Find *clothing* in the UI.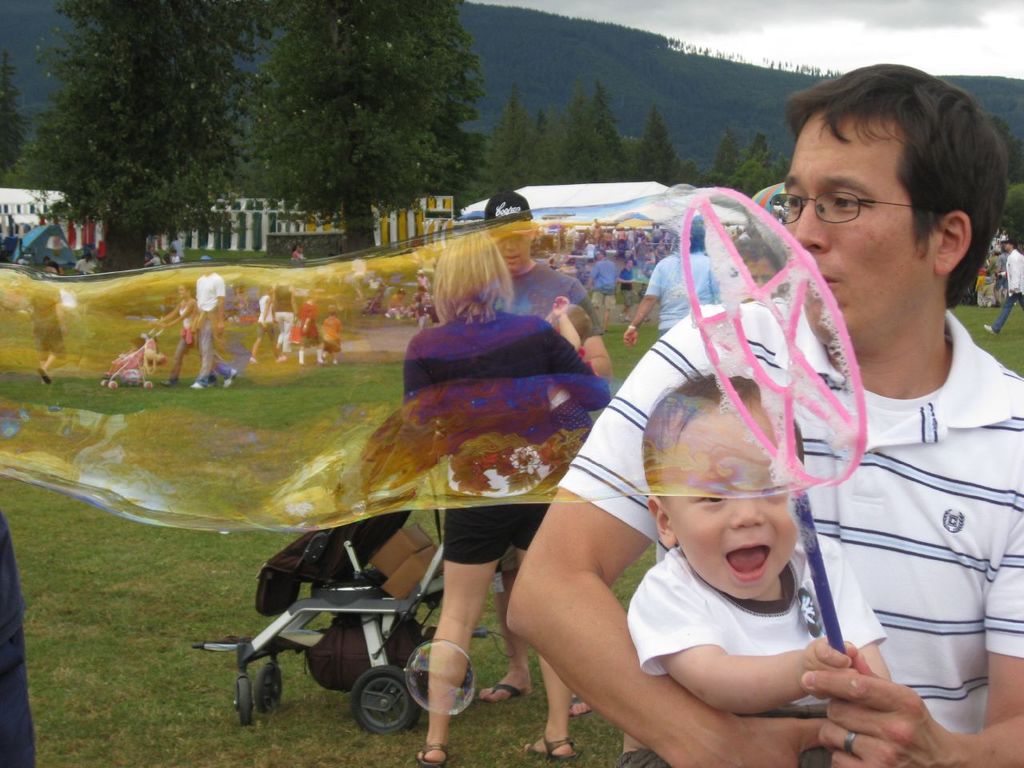
UI element at 302/303/317/341.
